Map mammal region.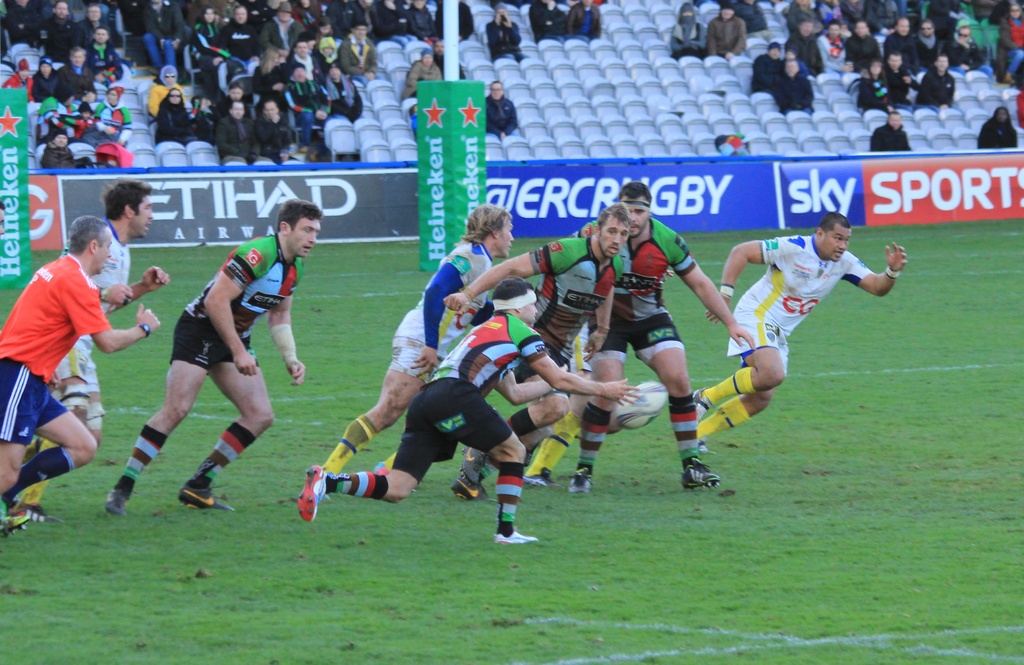
Mapped to (688, 211, 906, 456).
